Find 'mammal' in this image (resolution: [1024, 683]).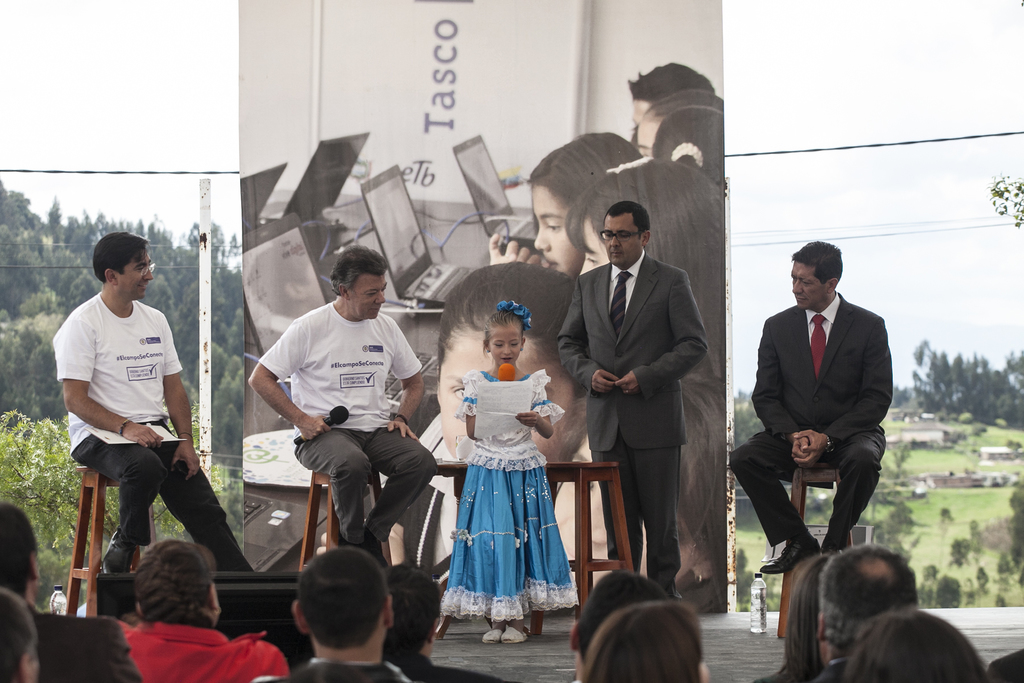
245,243,438,561.
